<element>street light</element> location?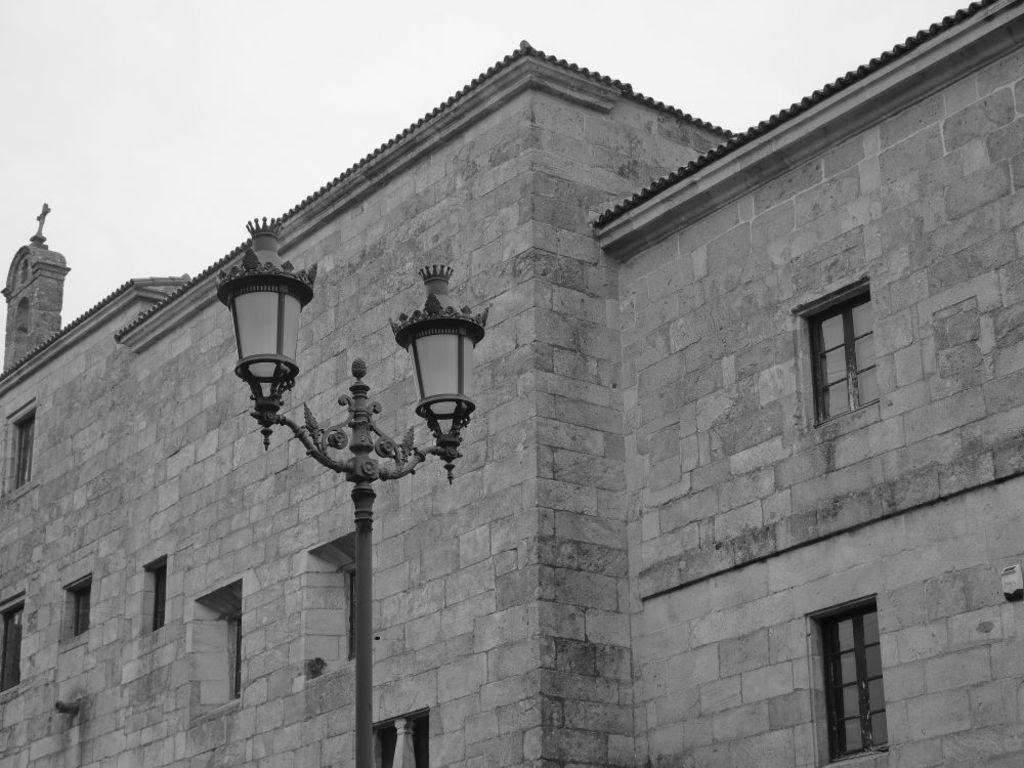
bbox=[211, 211, 493, 764]
